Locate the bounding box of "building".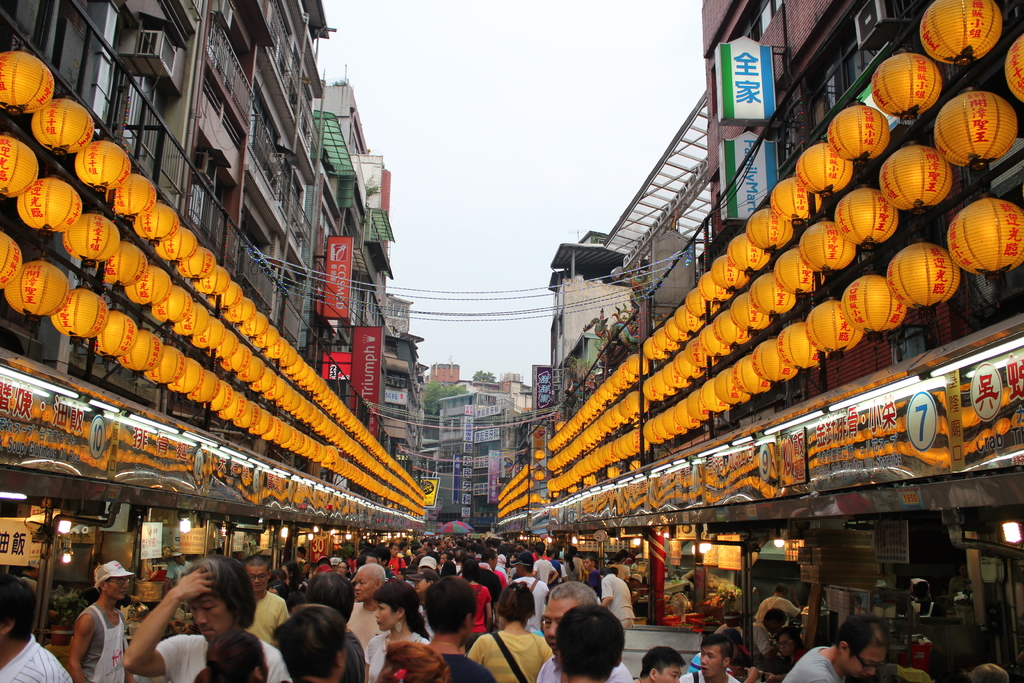
Bounding box: region(0, 0, 429, 644).
